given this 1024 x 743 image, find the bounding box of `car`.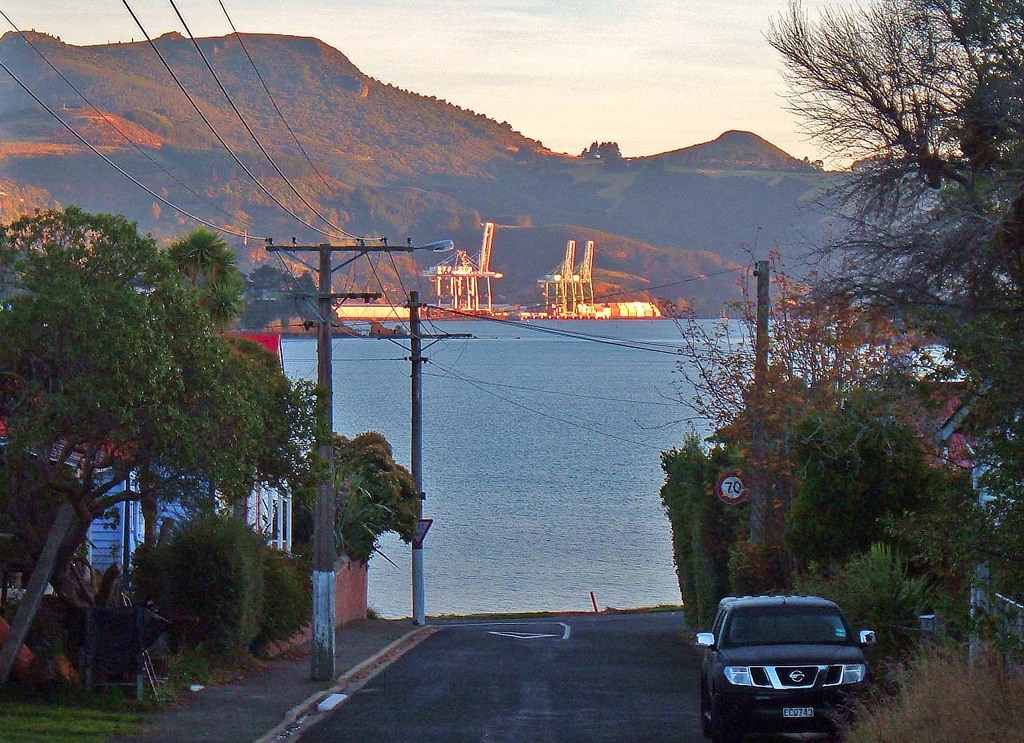
l=704, t=603, r=869, b=727.
